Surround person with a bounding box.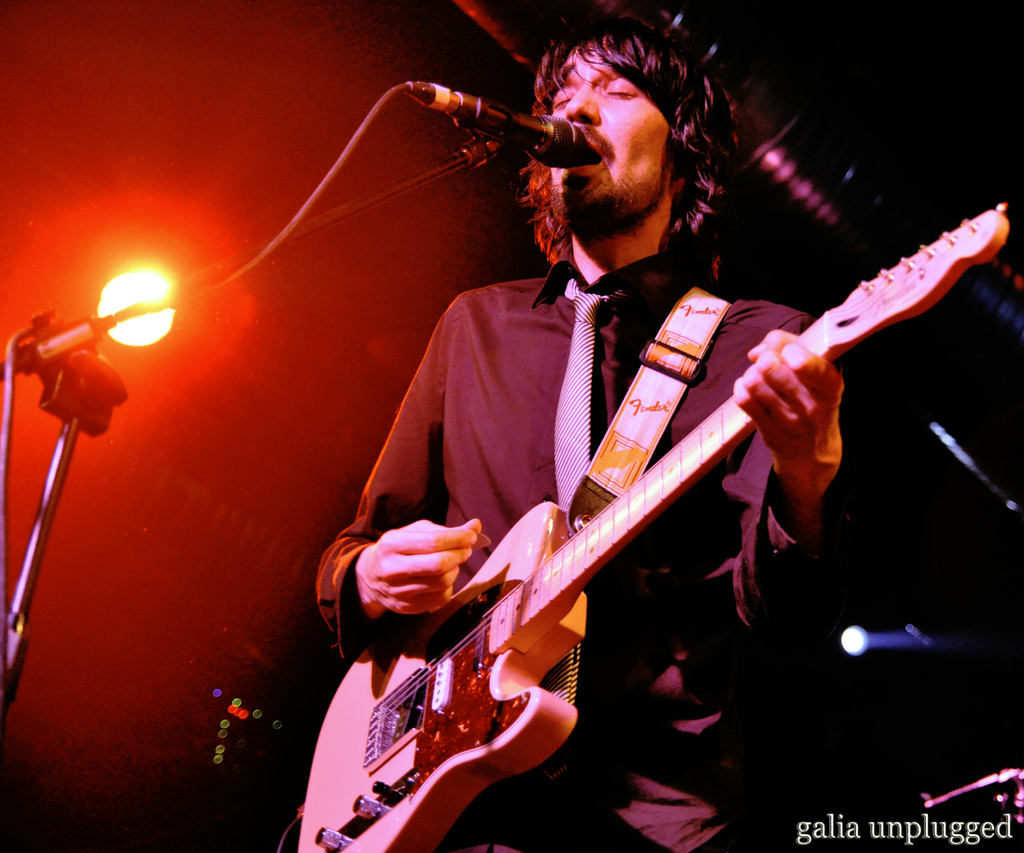
bbox=[314, 15, 845, 850].
